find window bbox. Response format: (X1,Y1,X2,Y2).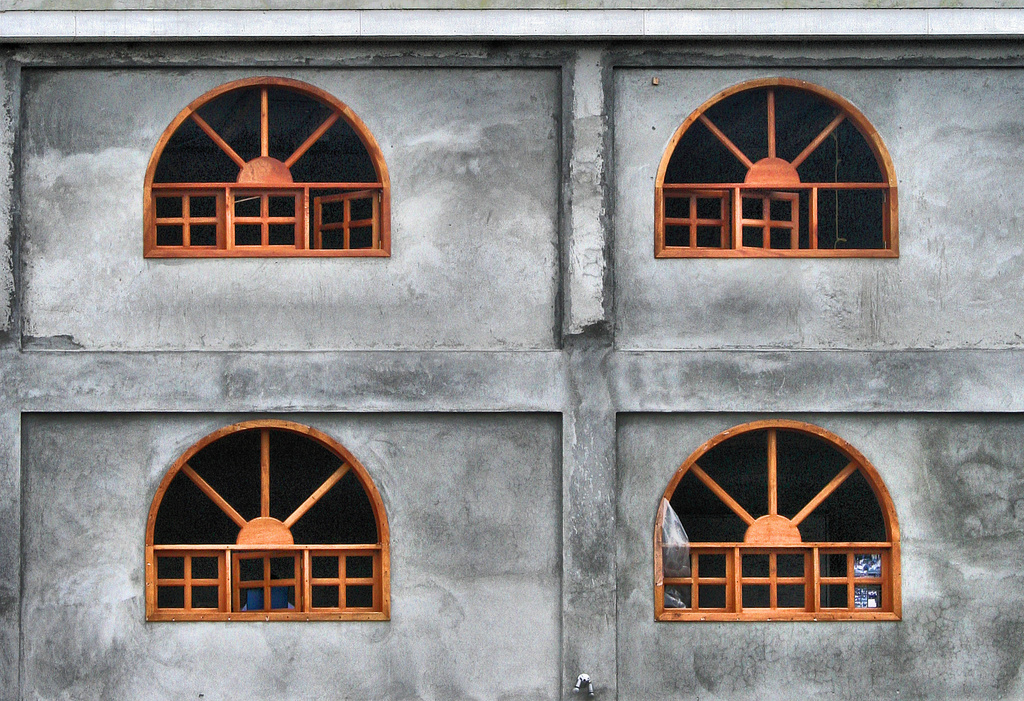
(661,398,895,632).
